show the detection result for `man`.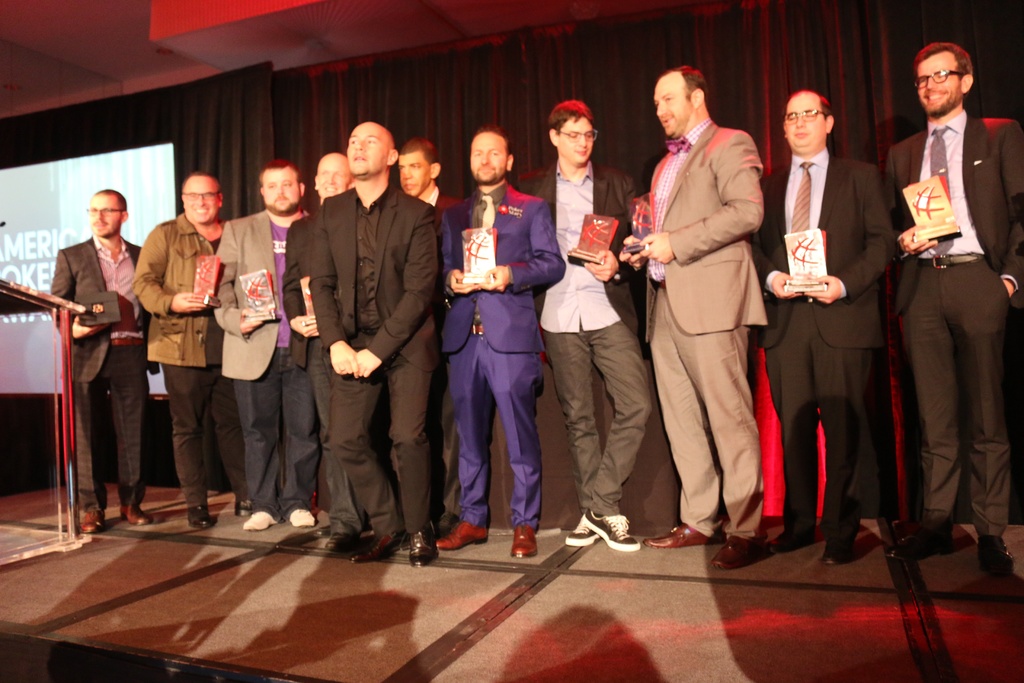
136/170/221/532.
